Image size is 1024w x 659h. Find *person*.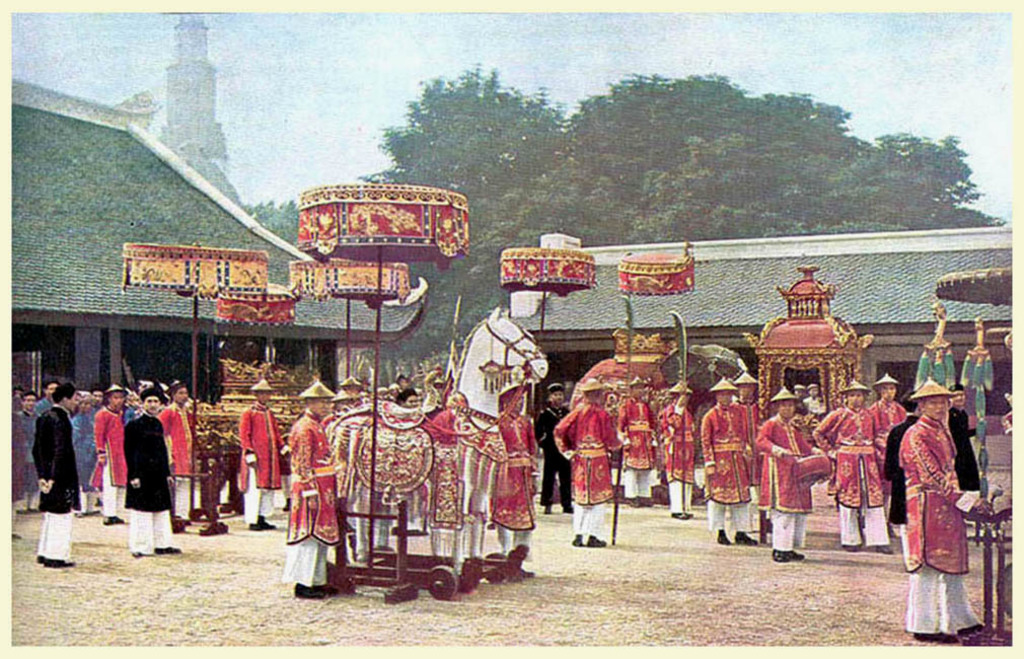
rect(88, 384, 124, 529).
